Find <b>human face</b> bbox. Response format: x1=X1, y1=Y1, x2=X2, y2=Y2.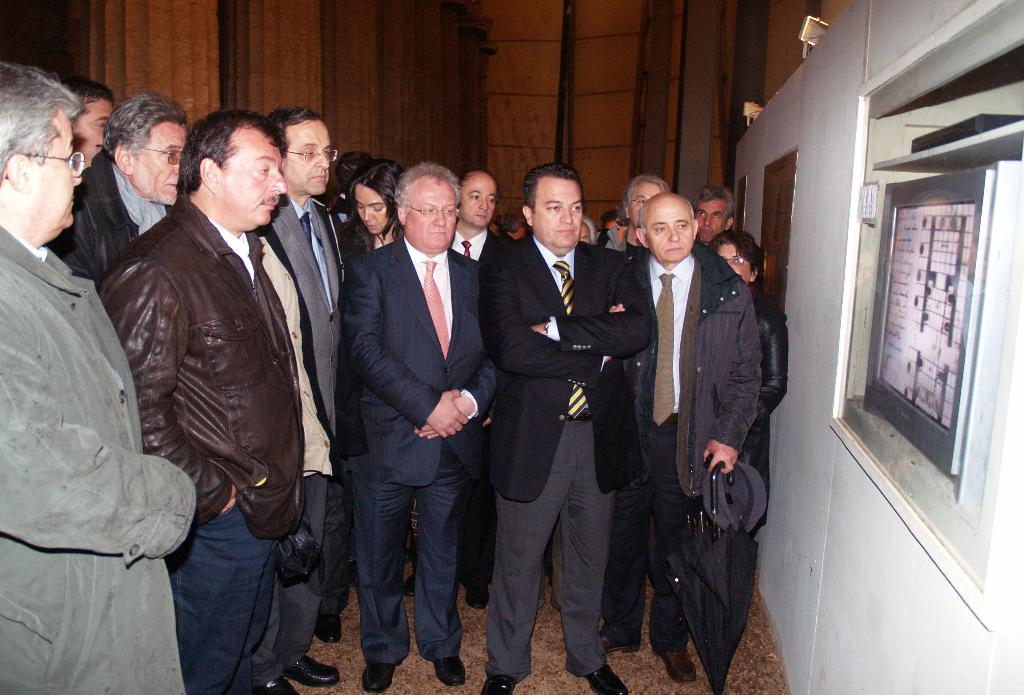
x1=627, y1=177, x2=664, y2=227.
